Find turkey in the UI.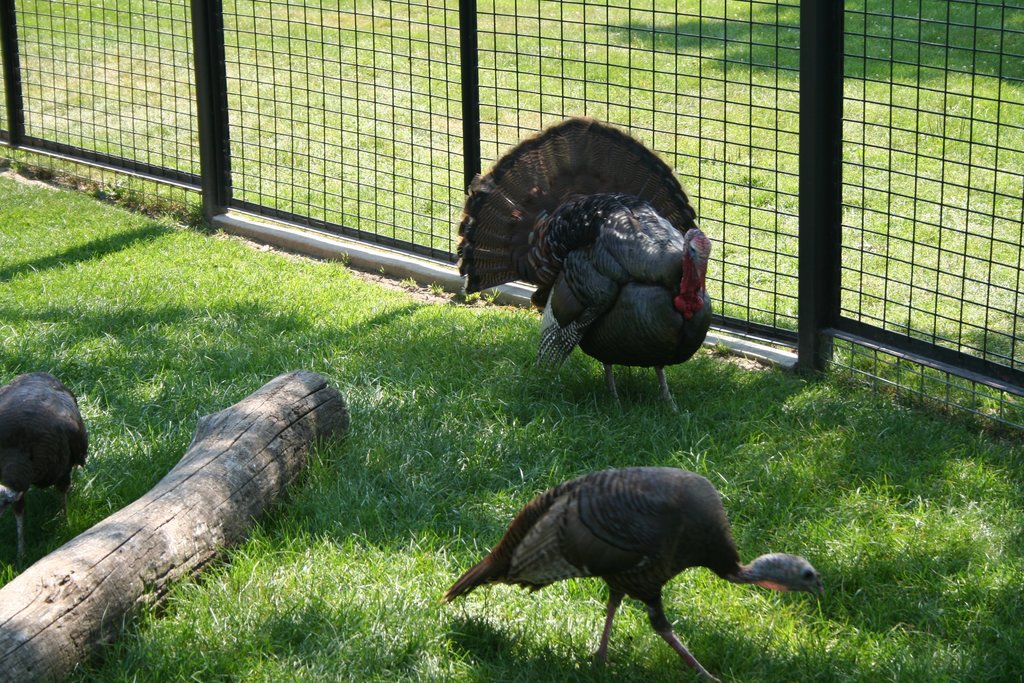
UI element at locate(0, 372, 89, 581).
